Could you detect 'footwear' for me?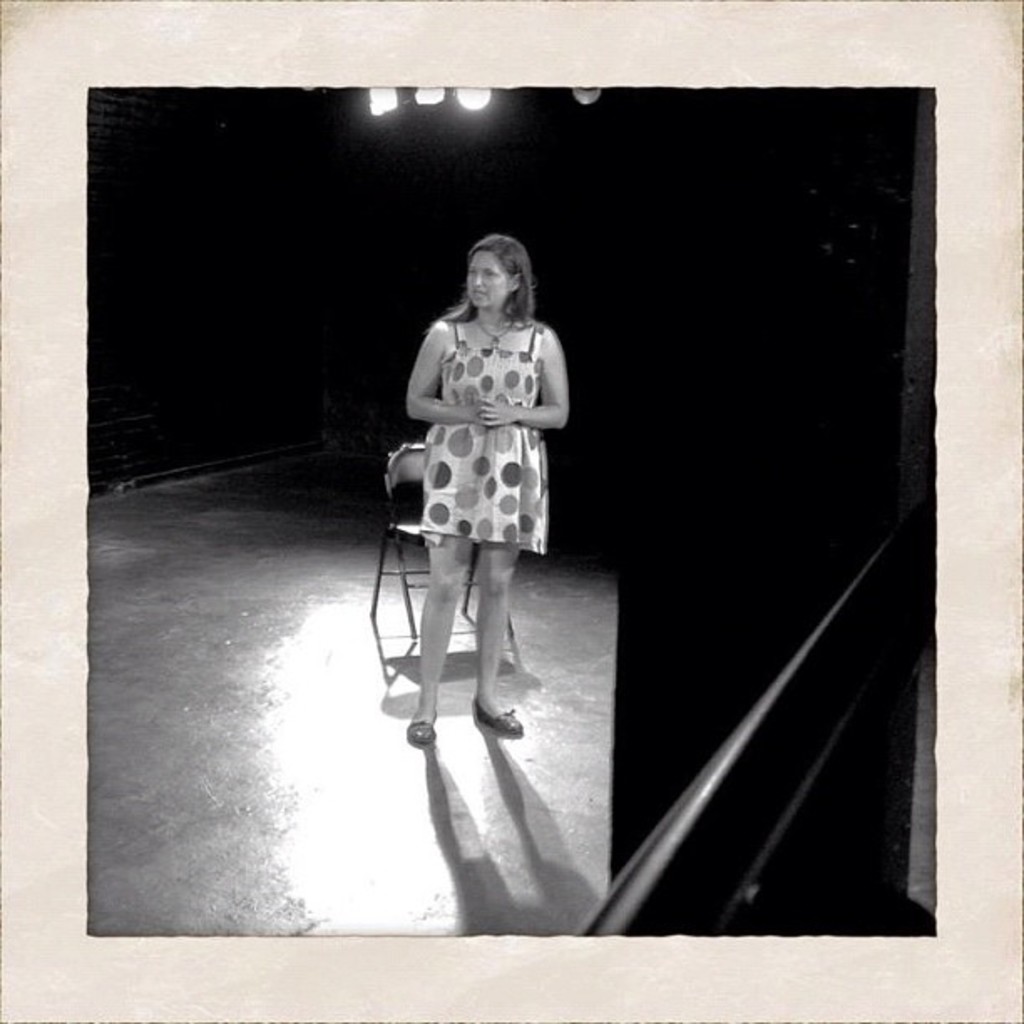
Detection result: pyautogui.locateOnScreen(468, 699, 519, 730).
